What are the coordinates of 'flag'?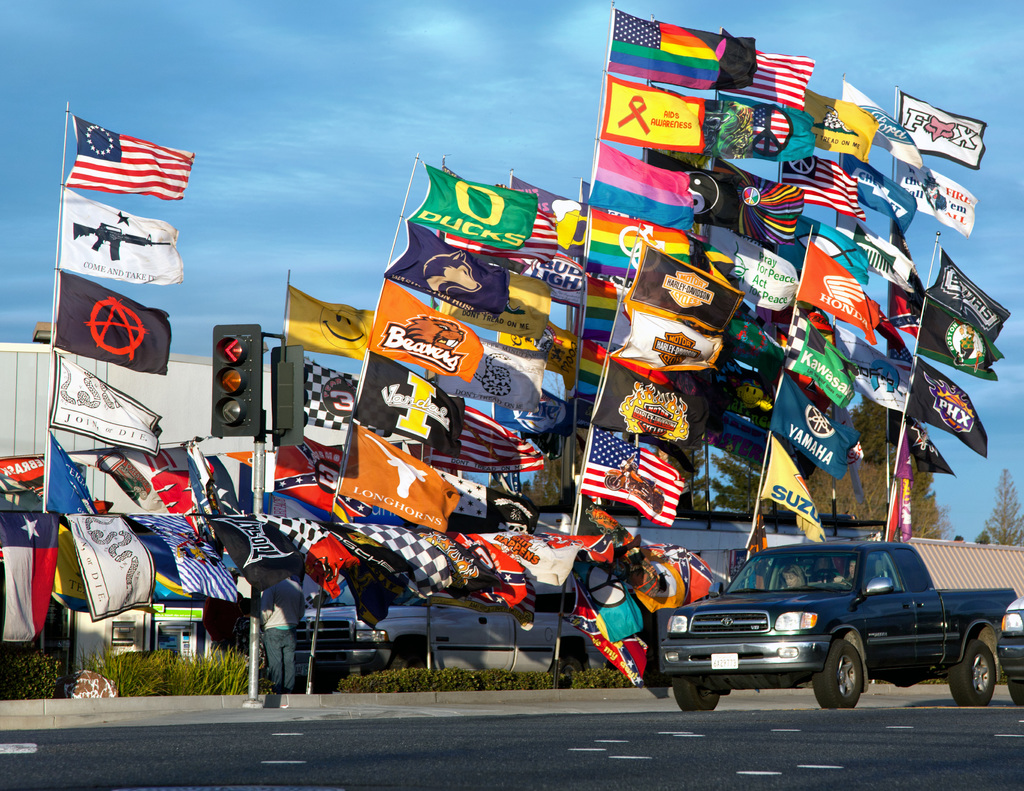
l=558, t=333, r=607, b=385.
